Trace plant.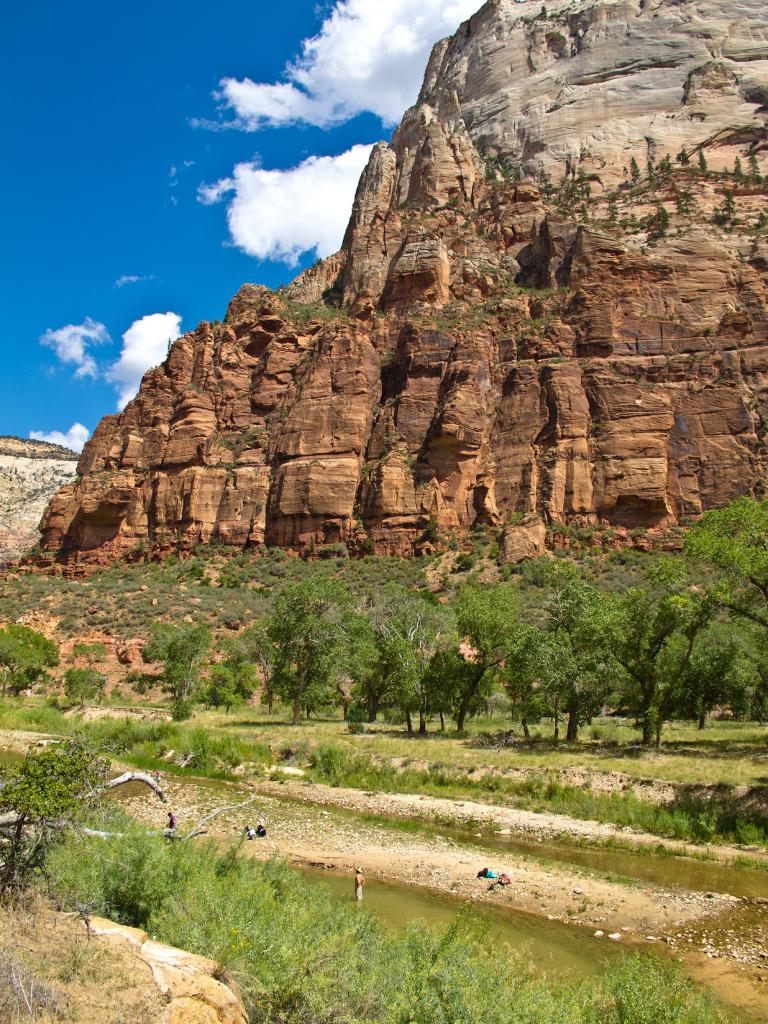
Traced to crop(695, 324, 719, 338).
